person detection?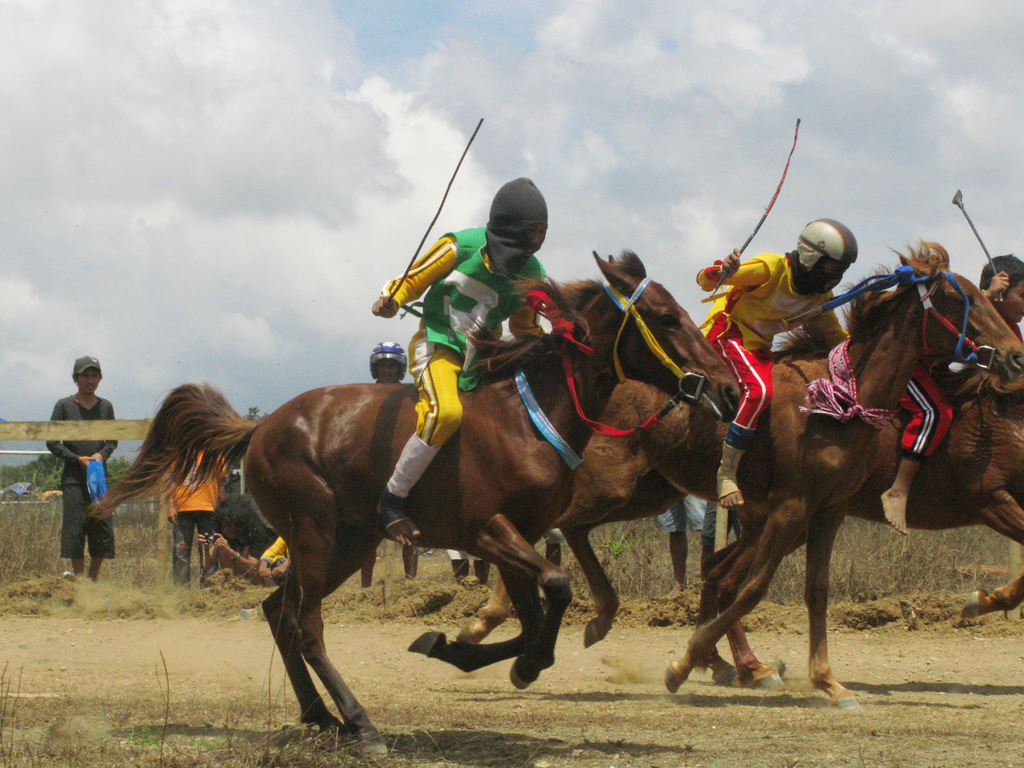
{"left": 199, "top": 500, "right": 278, "bottom": 579}
